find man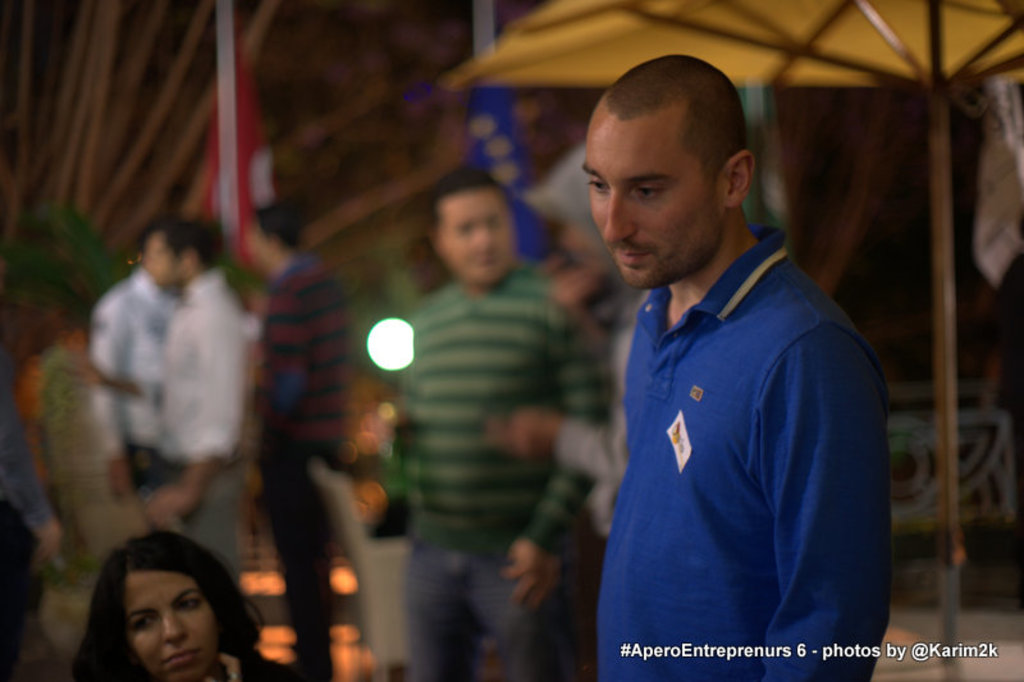
rect(374, 171, 608, 681)
